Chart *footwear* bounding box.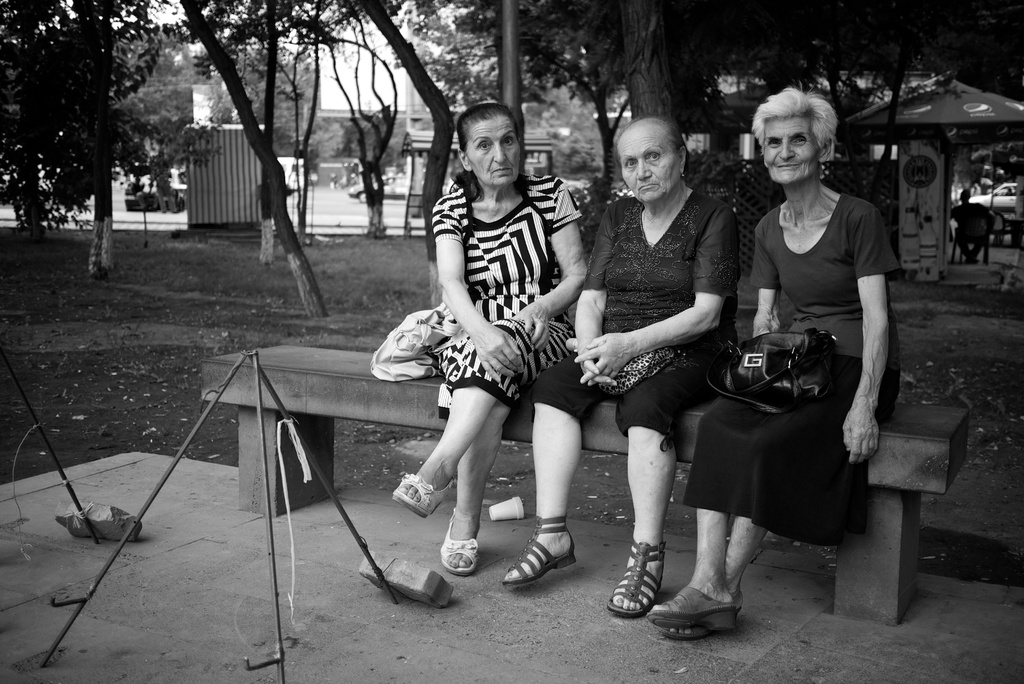
Charted: bbox=[390, 473, 458, 519].
